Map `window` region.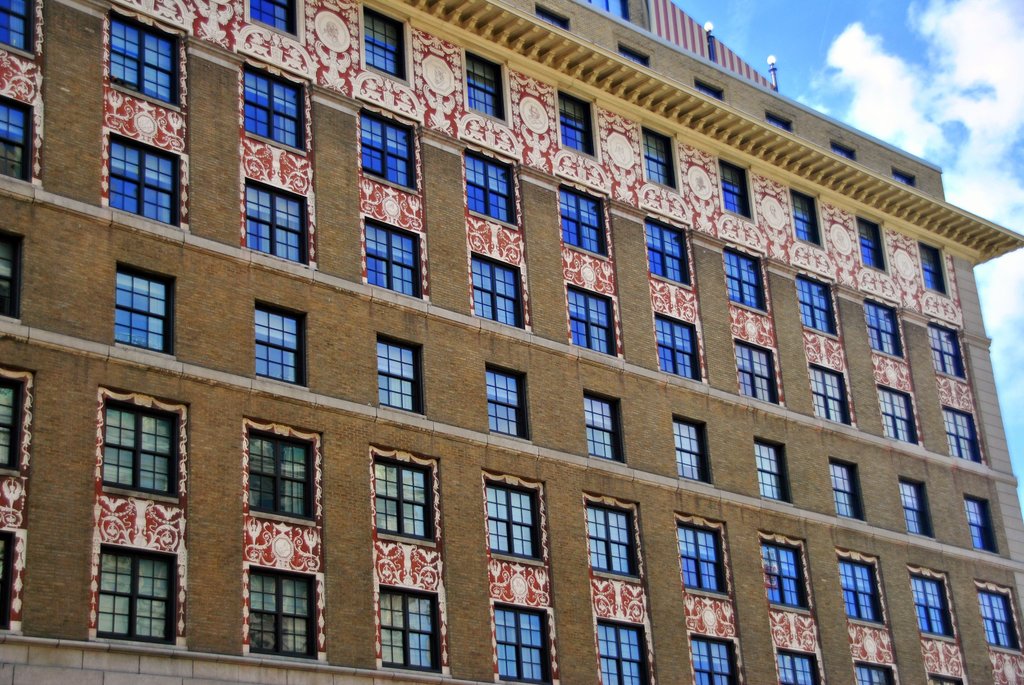
Mapped to bbox(0, 0, 36, 61).
